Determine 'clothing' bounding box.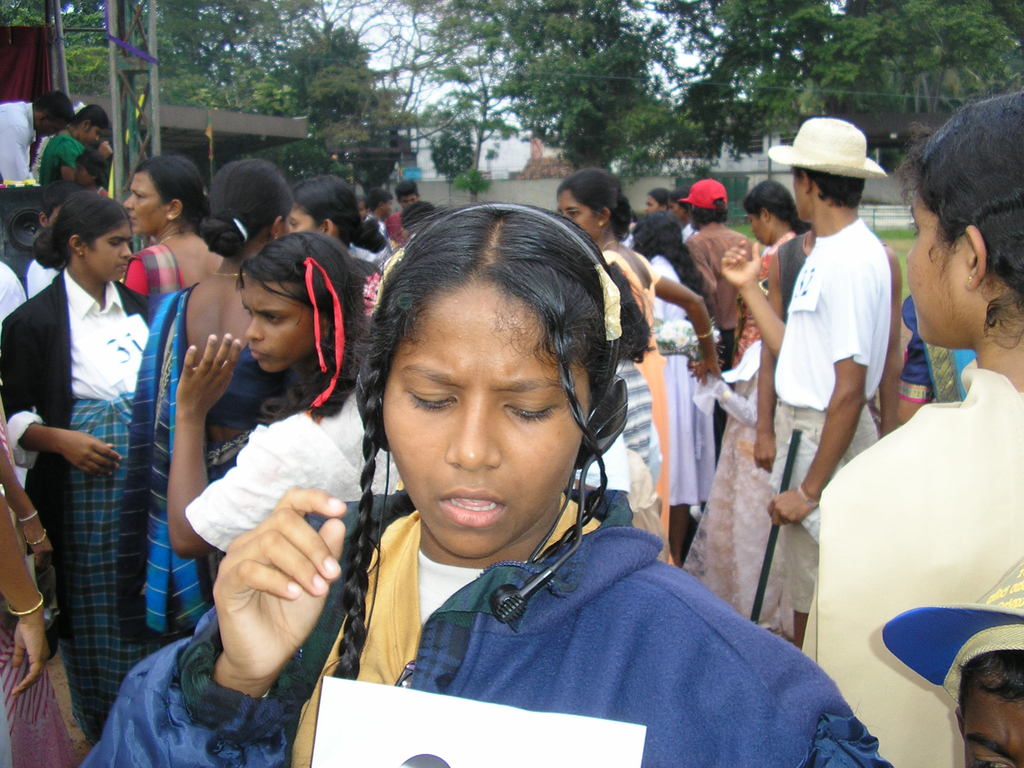
Determined: BBox(36, 124, 85, 182).
